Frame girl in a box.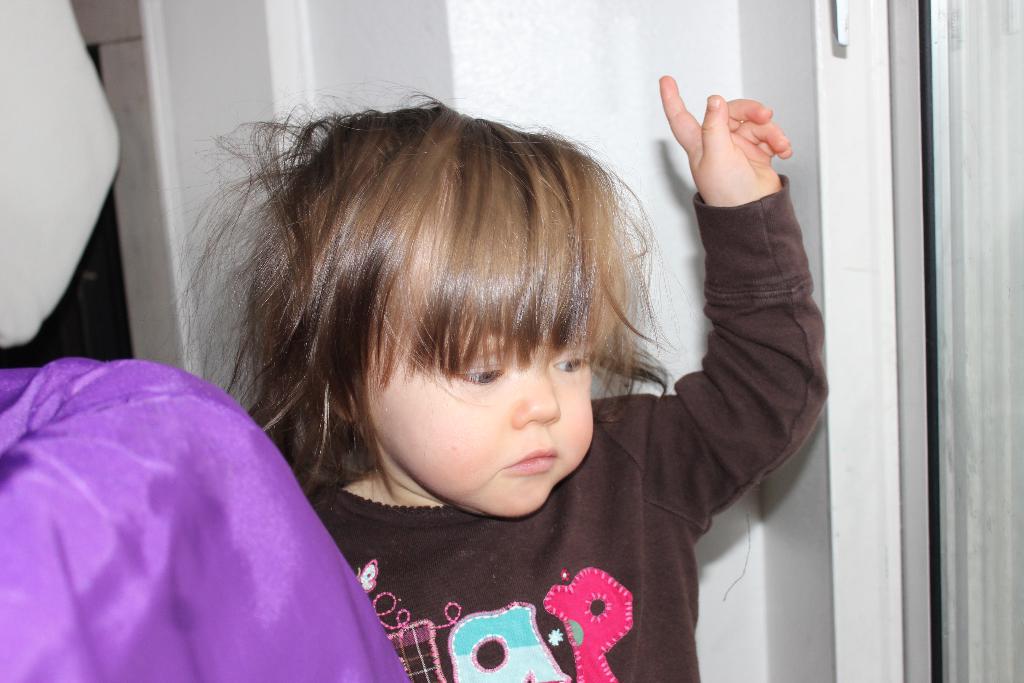
[163,77,829,682].
